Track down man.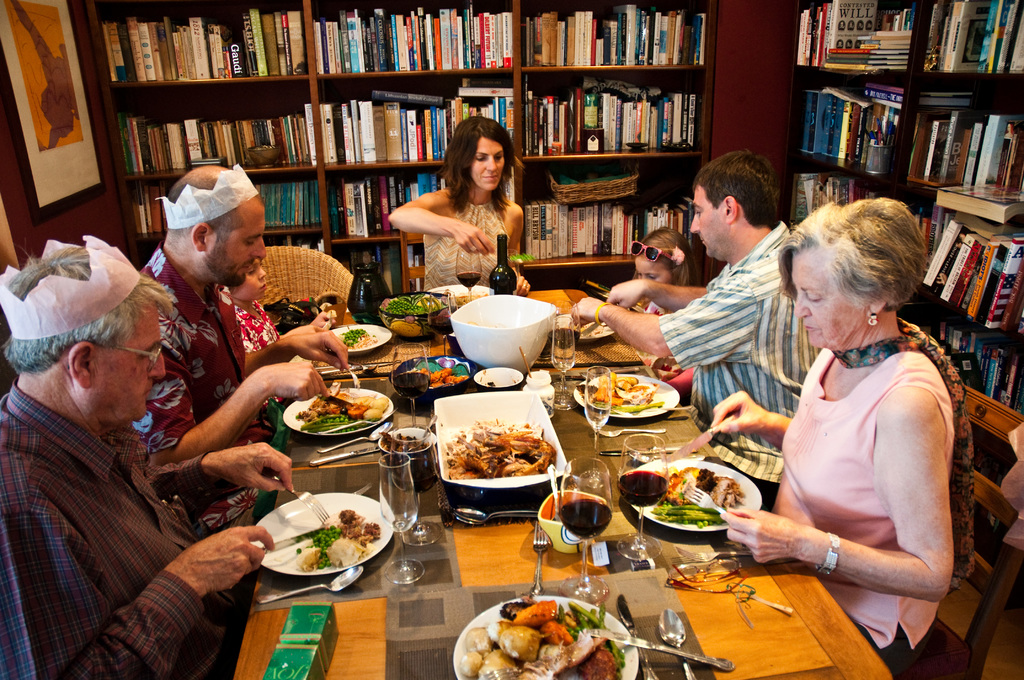
Tracked to bbox=(571, 145, 825, 519).
